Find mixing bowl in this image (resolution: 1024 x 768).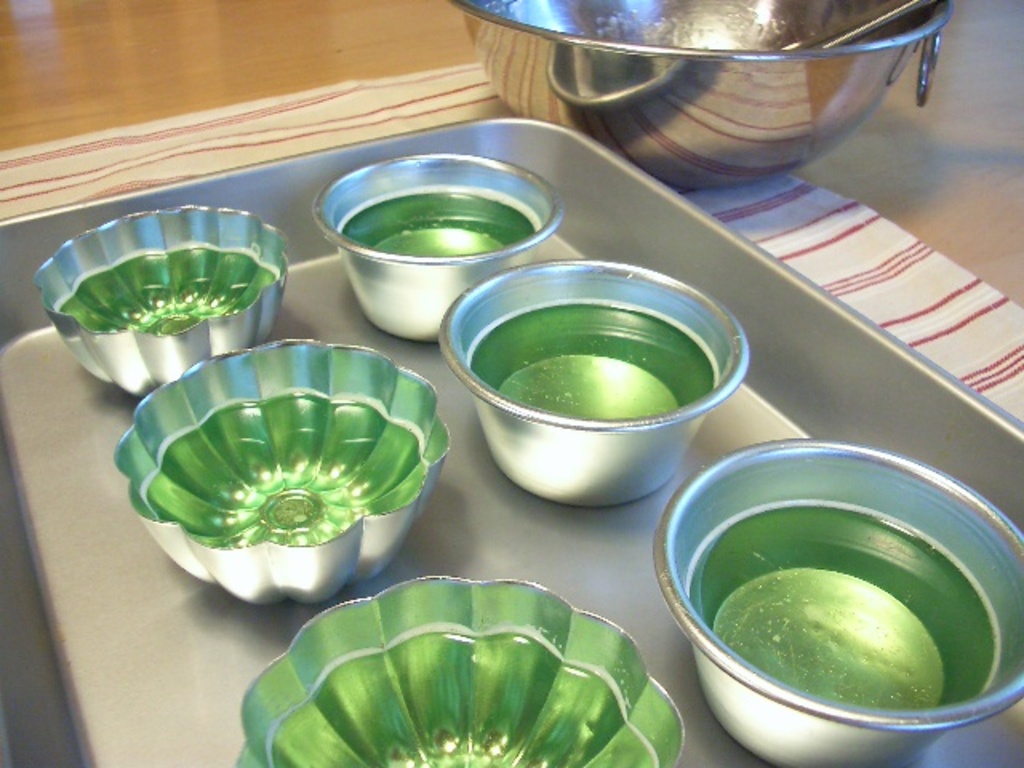
detection(112, 336, 453, 605).
